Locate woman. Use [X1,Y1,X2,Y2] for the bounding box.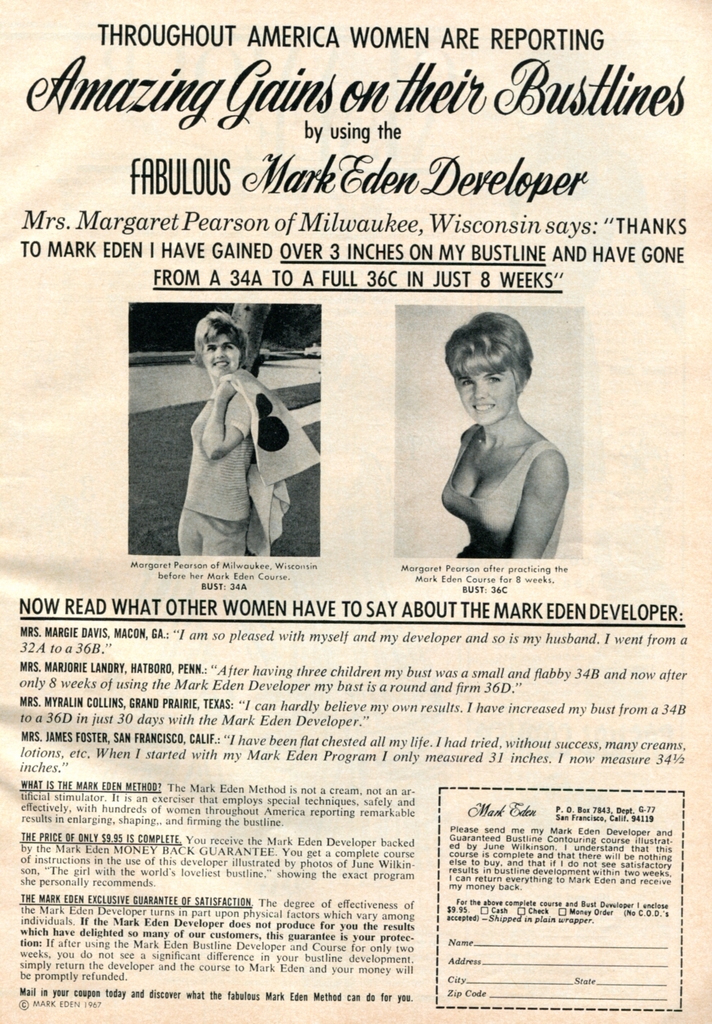
[417,285,570,572].
